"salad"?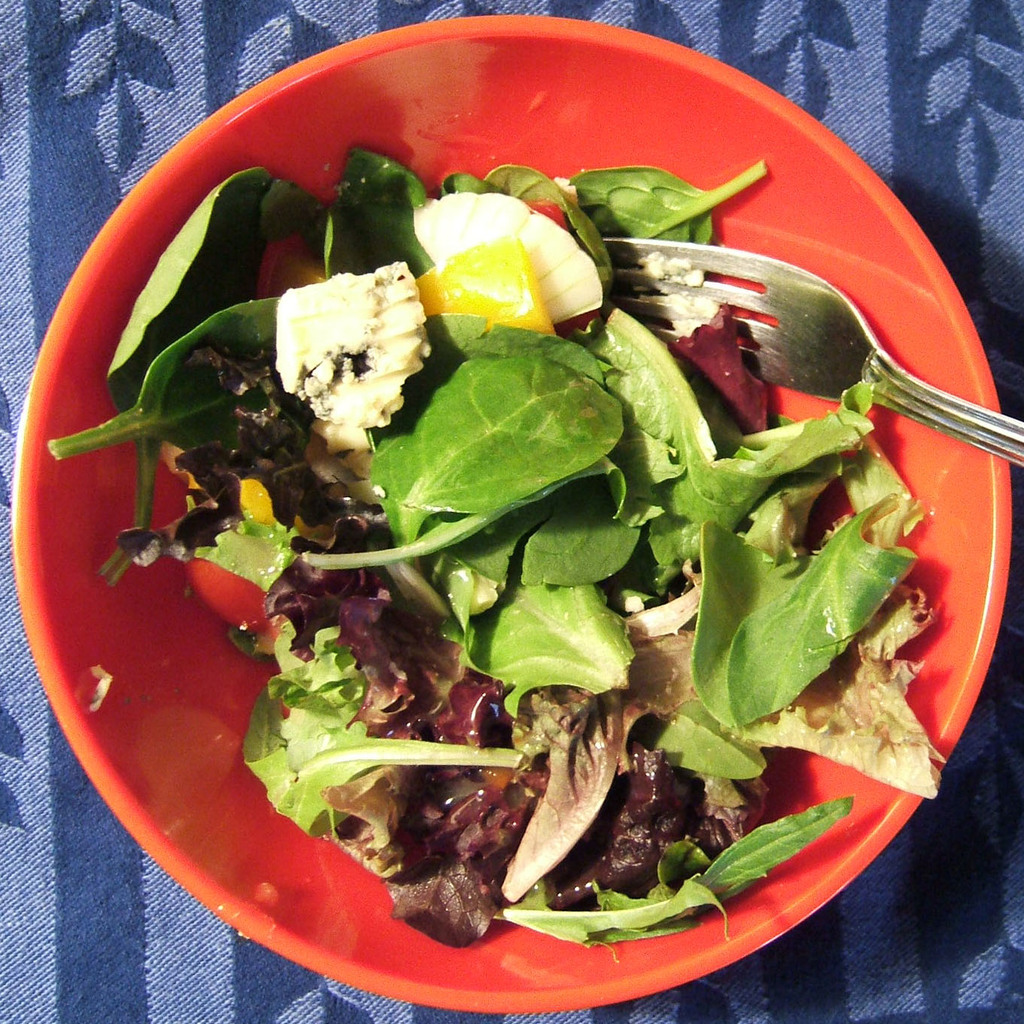
<bbox>30, 111, 975, 966</bbox>
